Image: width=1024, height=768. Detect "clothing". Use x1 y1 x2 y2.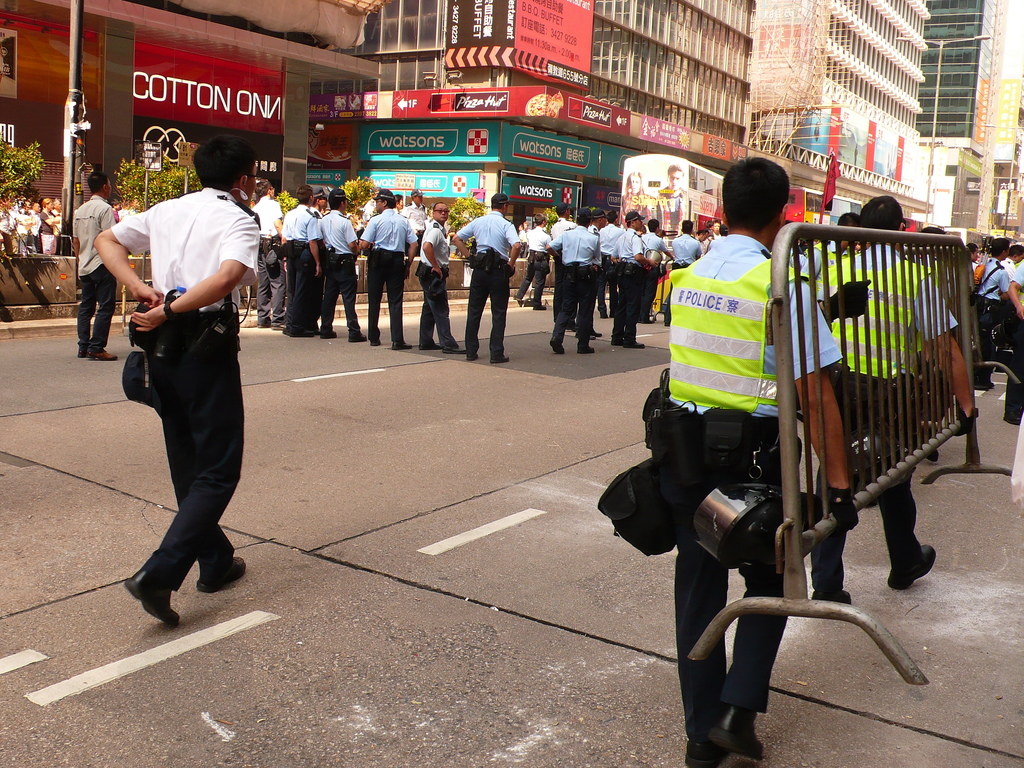
110 180 248 582.
